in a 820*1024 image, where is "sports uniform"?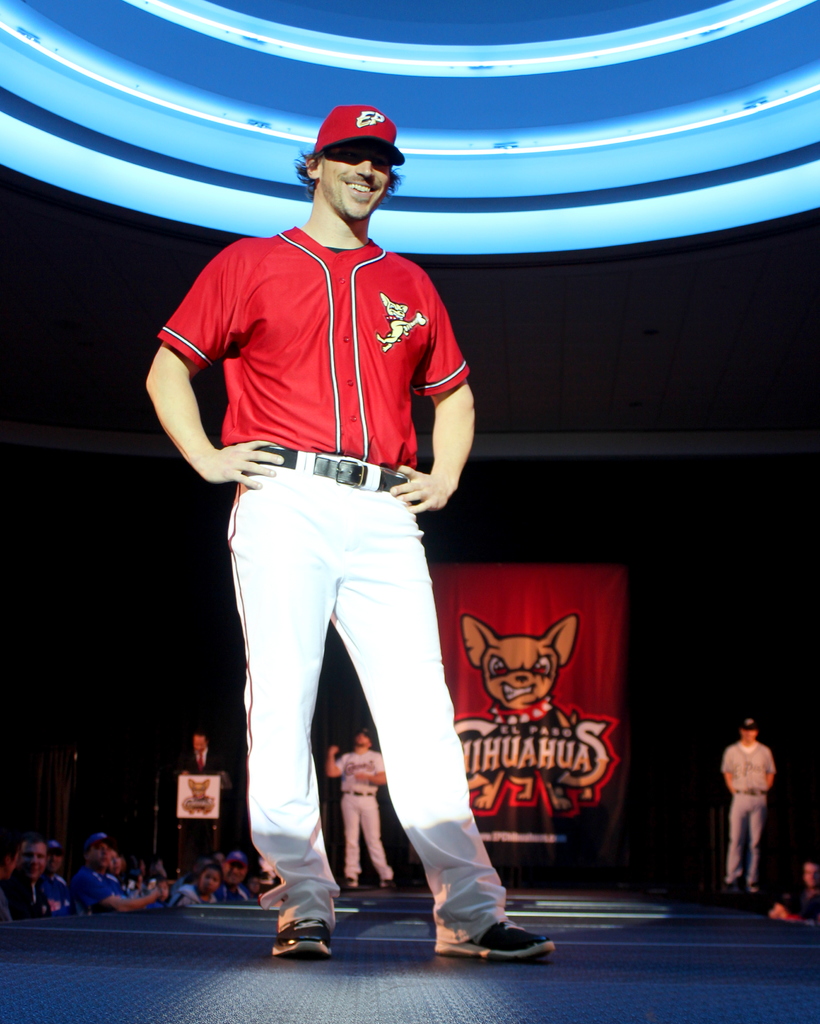
pyautogui.locateOnScreen(338, 748, 399, 881).
